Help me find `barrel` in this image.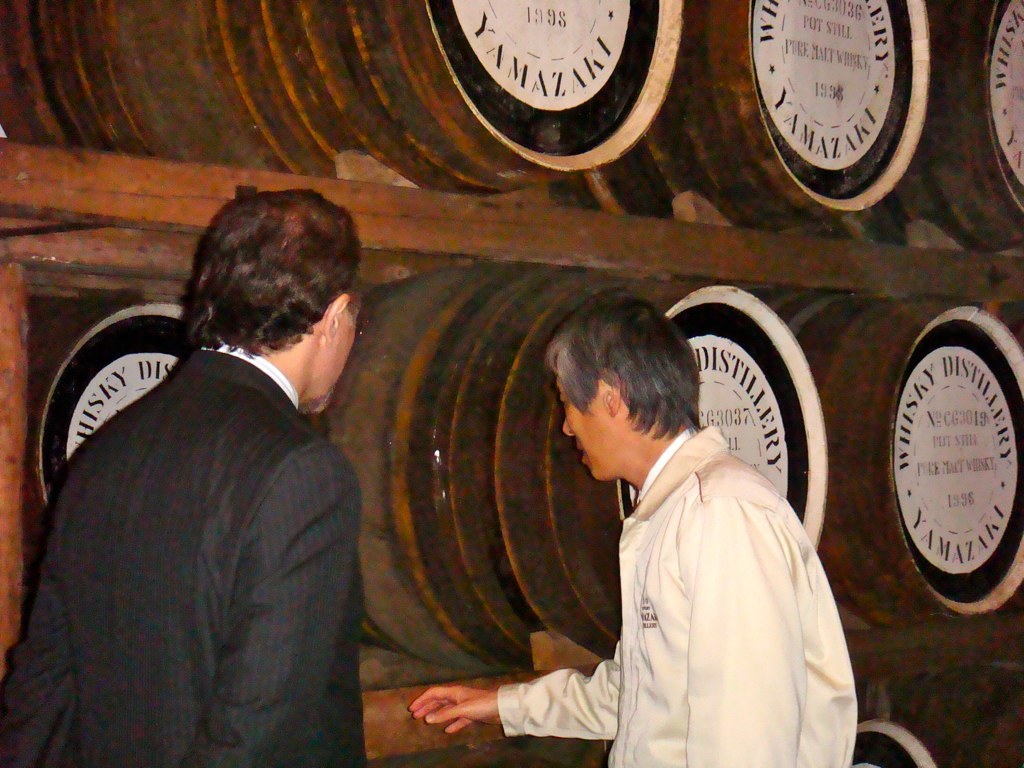
Found it: rect(299, 275, 830, 668).
